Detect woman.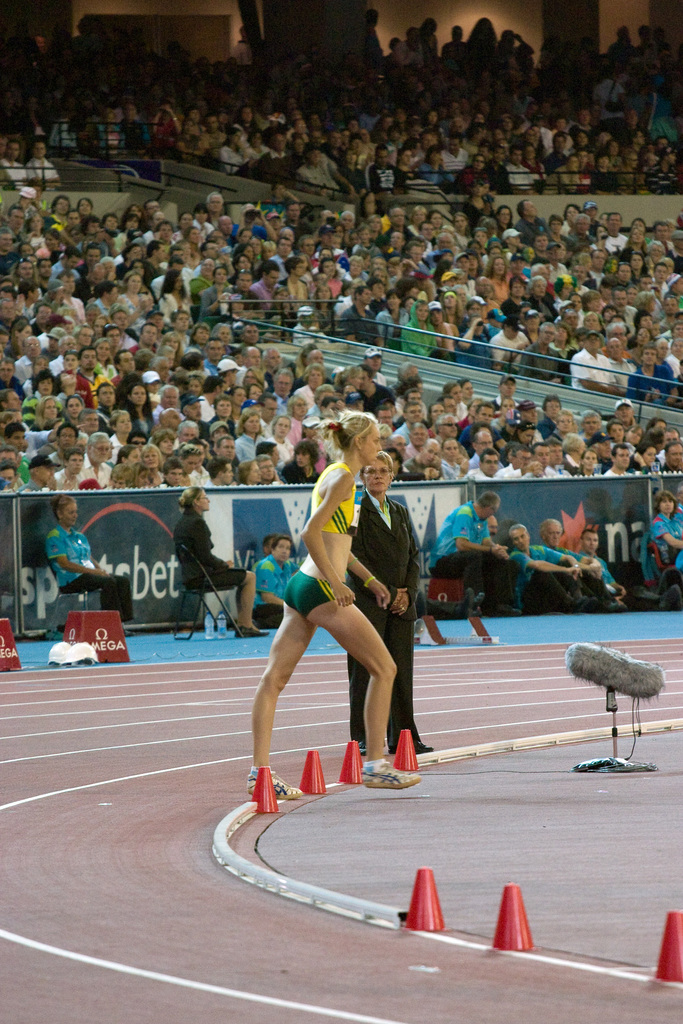
Detected at (left=13, top=260, right=41, bottom=286).
